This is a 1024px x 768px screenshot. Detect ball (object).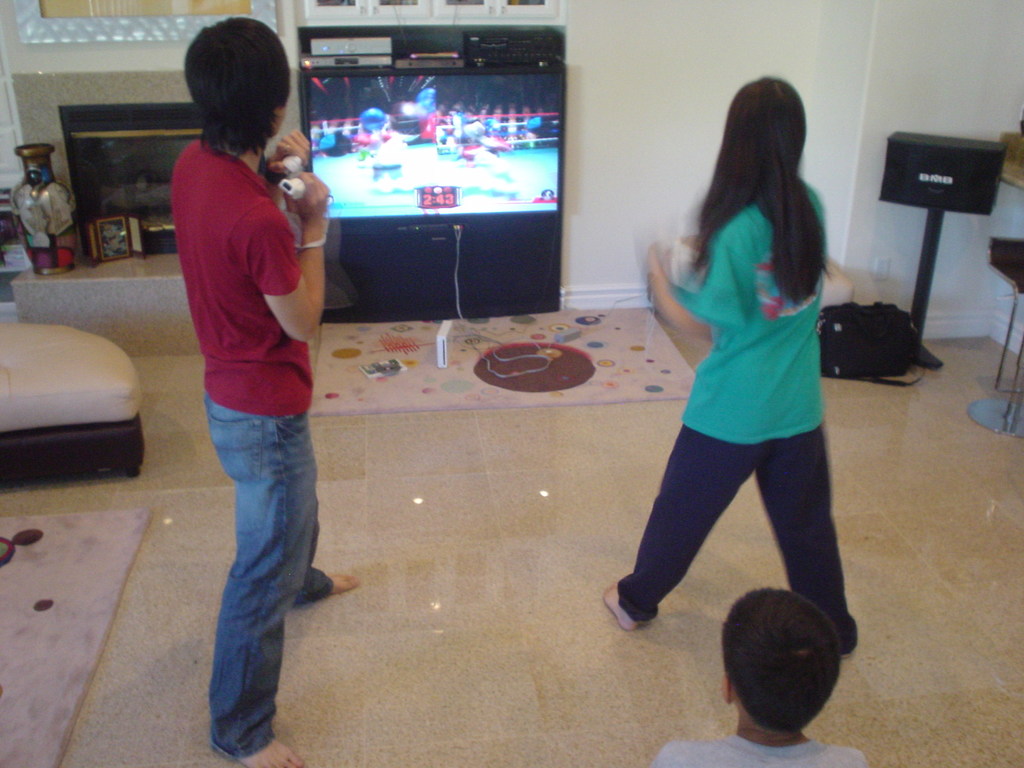
[358,106,392,131].
